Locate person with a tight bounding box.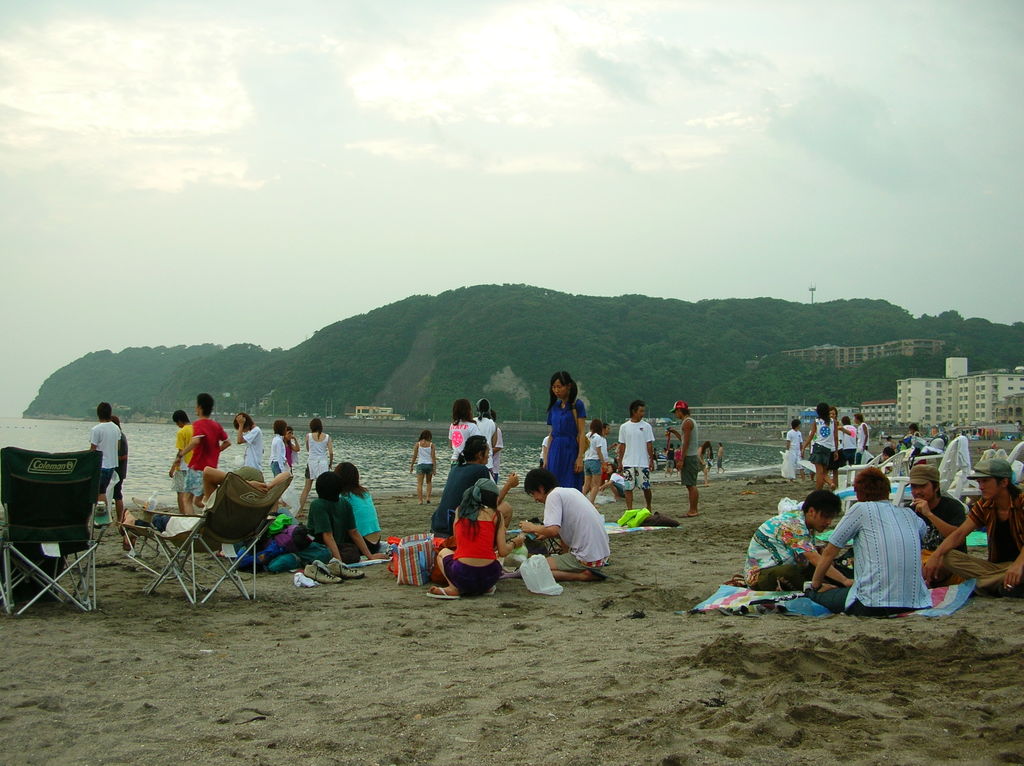
locate(524, 467, 611, 582).
